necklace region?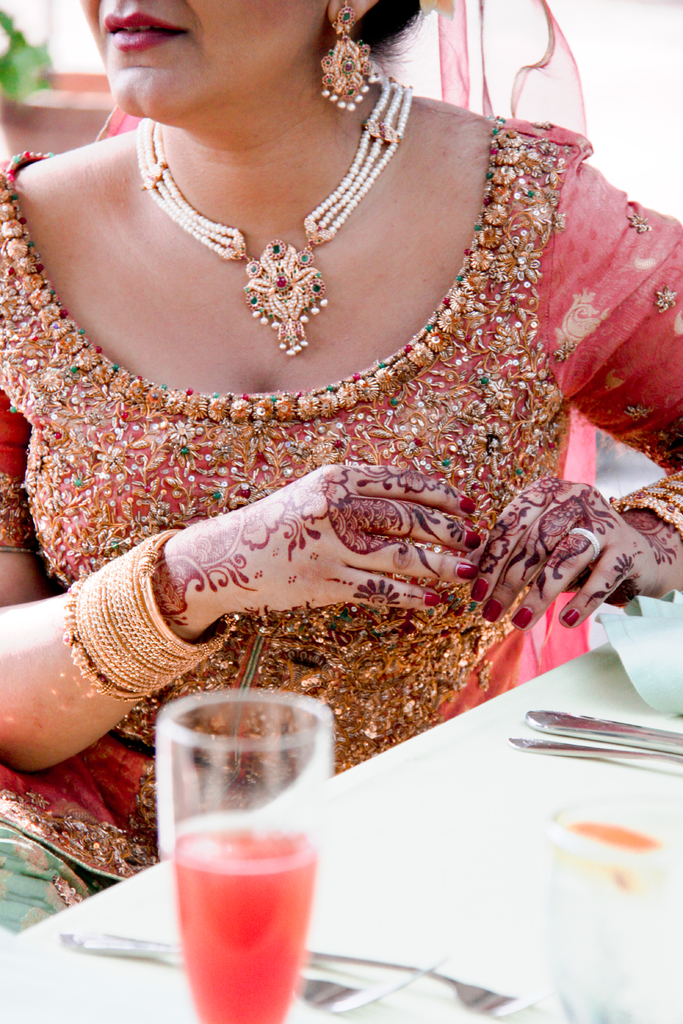
(x1=136, y1=76, x2=409, y2=355)
